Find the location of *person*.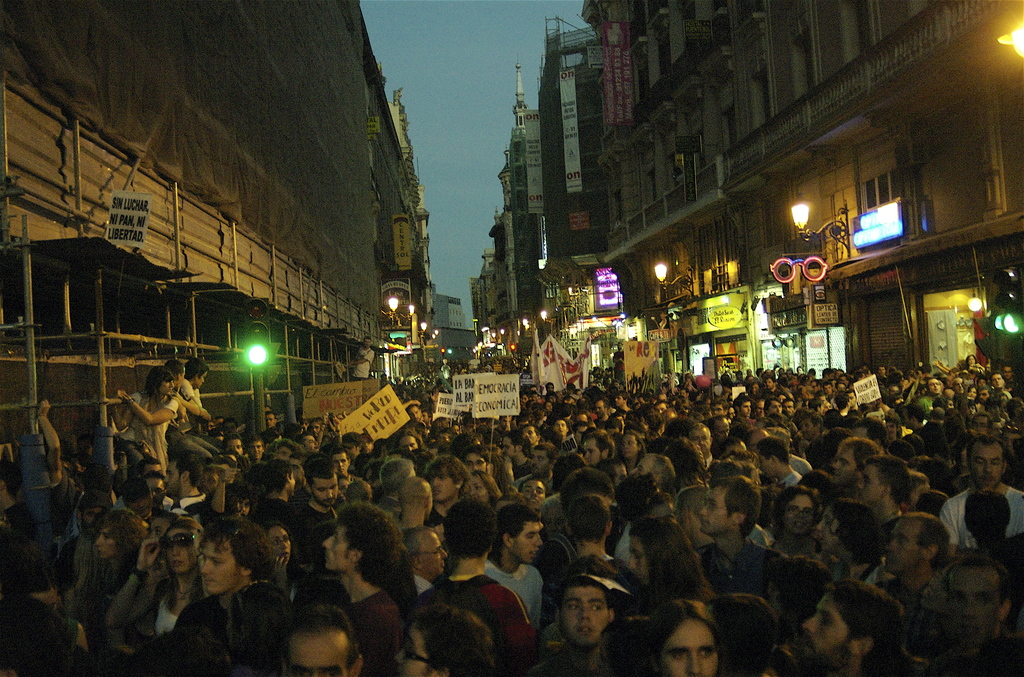
Location: {"left": 101, "top": 514, "right": 212, "bottom": 643}.
